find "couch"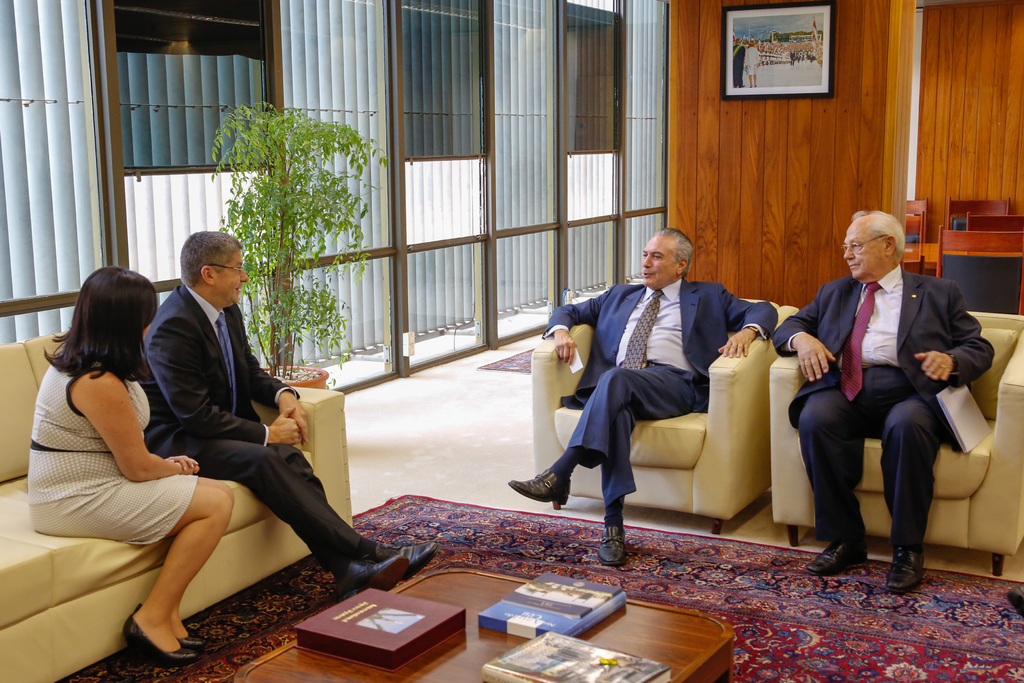
select_region(0, 323, 356, 682)
